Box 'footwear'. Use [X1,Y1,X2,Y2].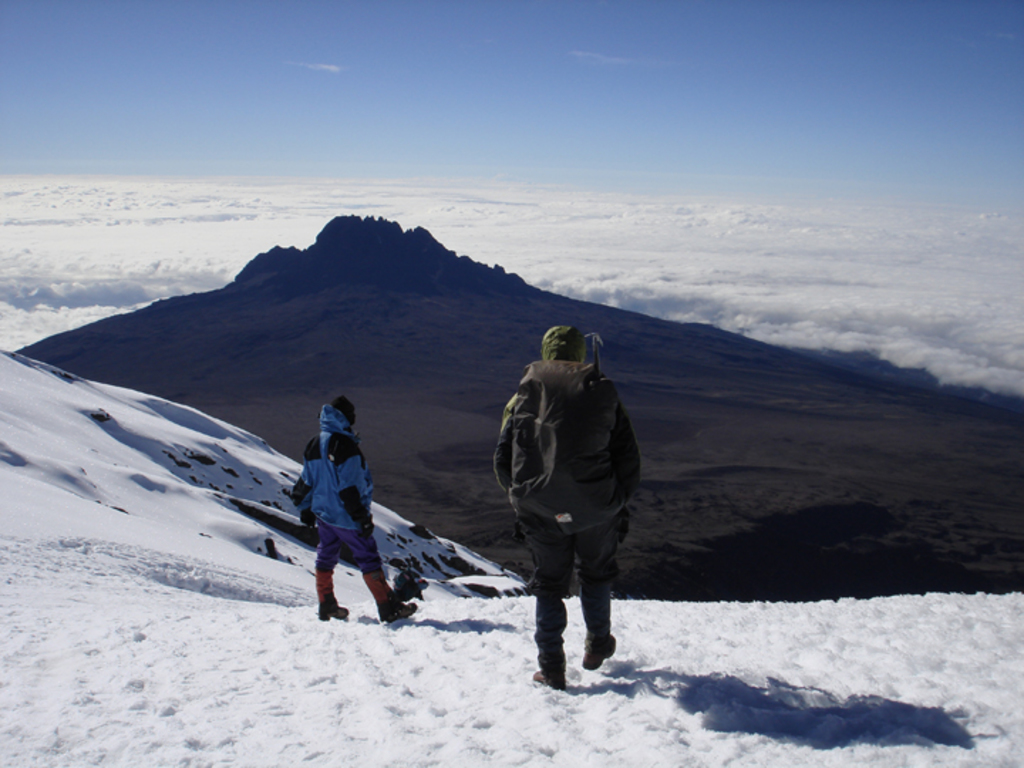
[575,626,627,671].
